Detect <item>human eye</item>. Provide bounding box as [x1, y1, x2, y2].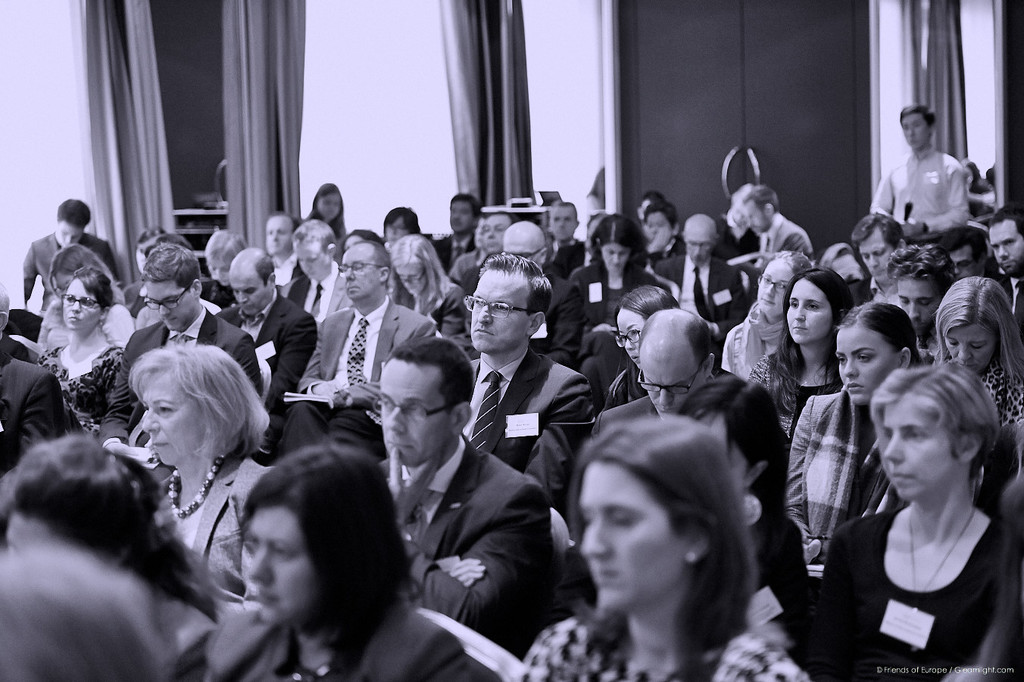
[971, 342, 984, 349].
